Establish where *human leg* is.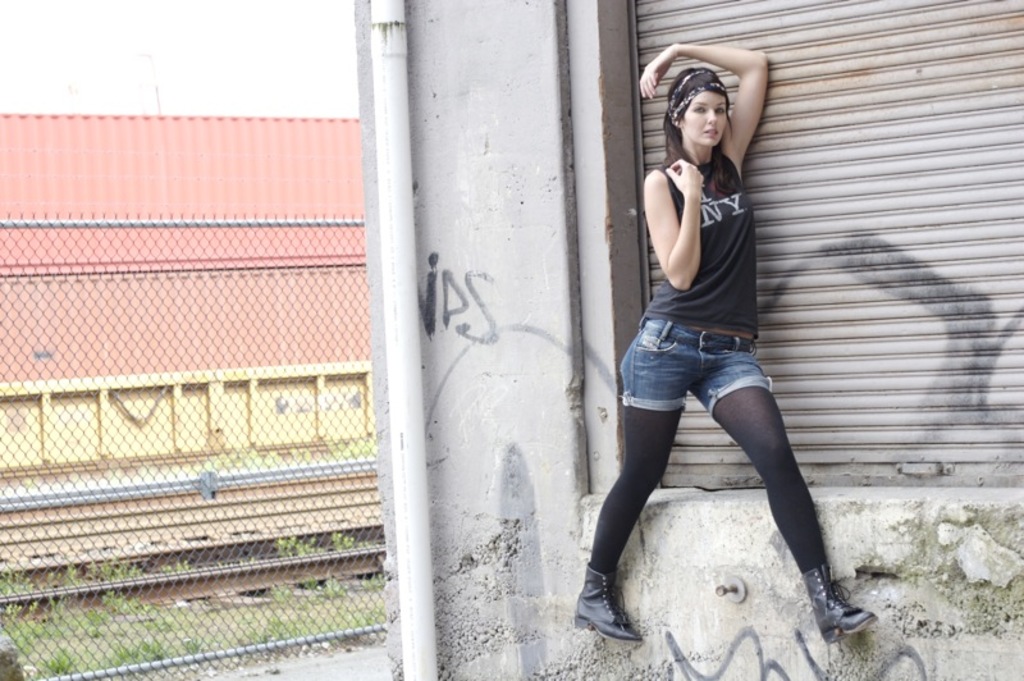
Established at box(613, 328, 690, 645).
